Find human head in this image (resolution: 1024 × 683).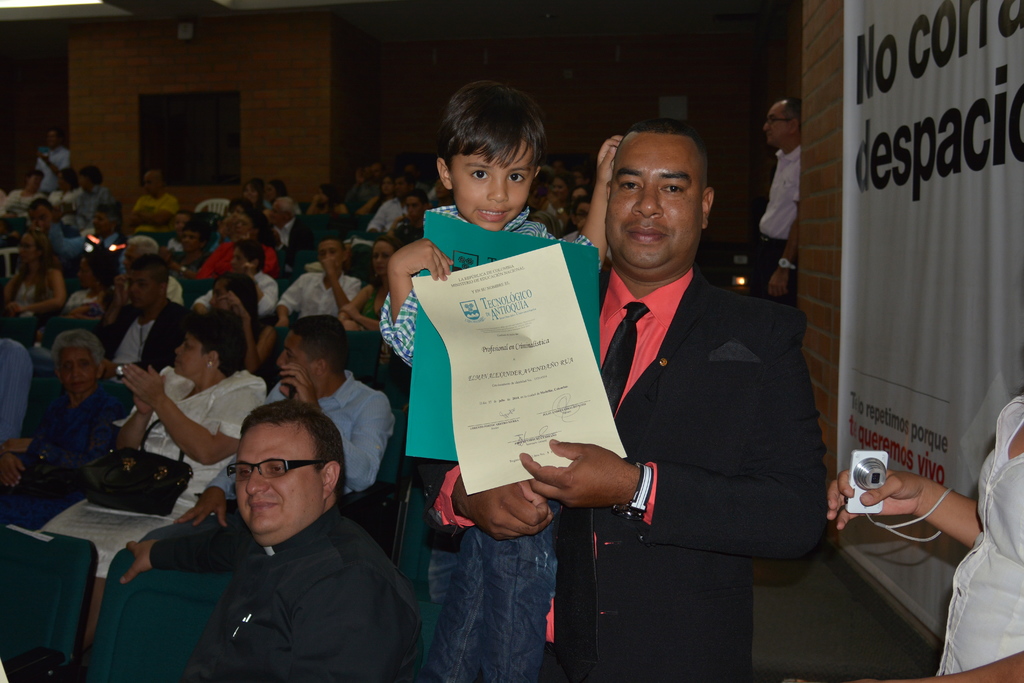
168,210,192,239.
